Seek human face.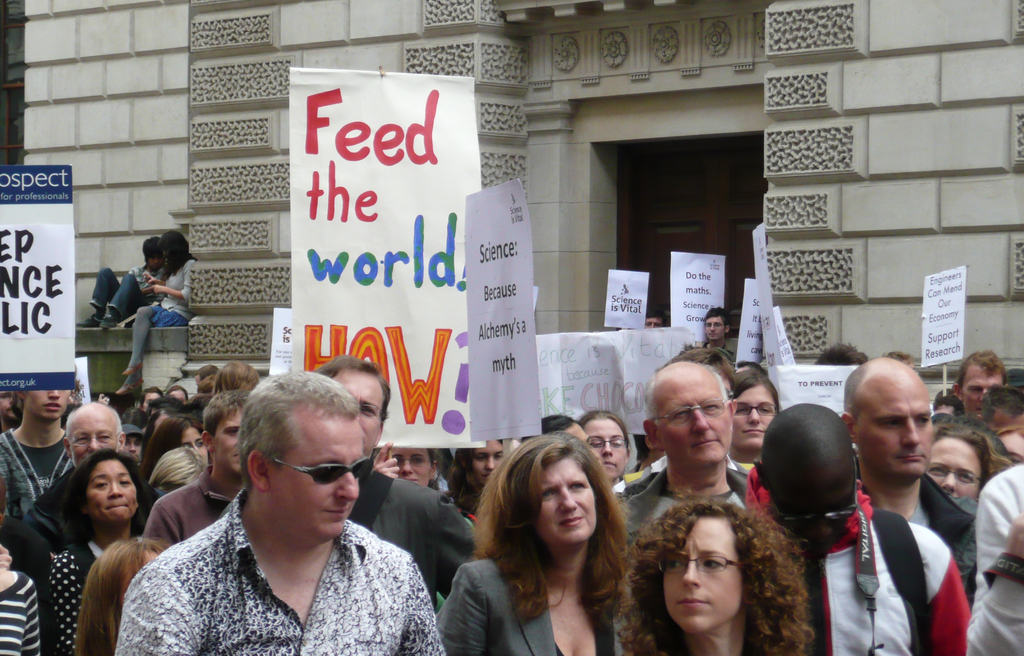
(x1=29, y1=392, x2=69, y2=427).
